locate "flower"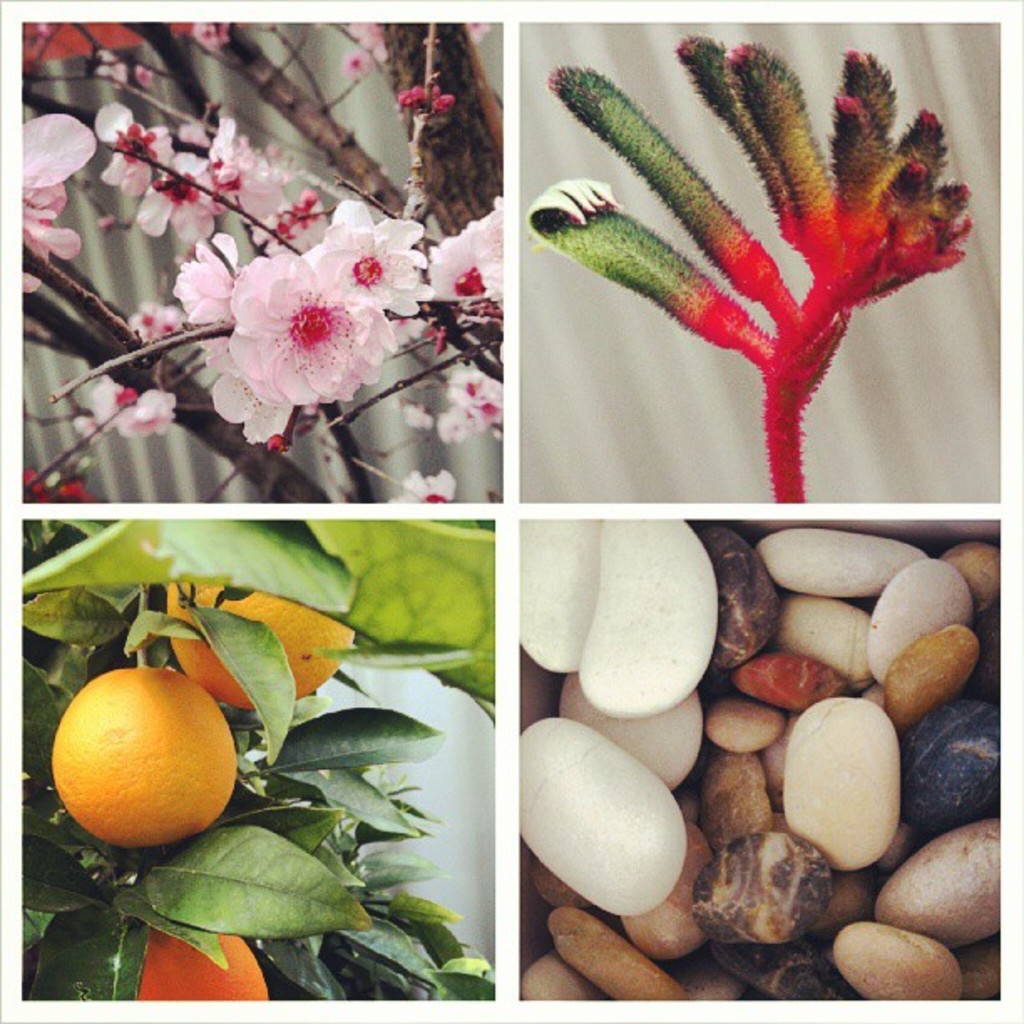
pyautogui.locateOnScreen(95, 366, 141, 442)
